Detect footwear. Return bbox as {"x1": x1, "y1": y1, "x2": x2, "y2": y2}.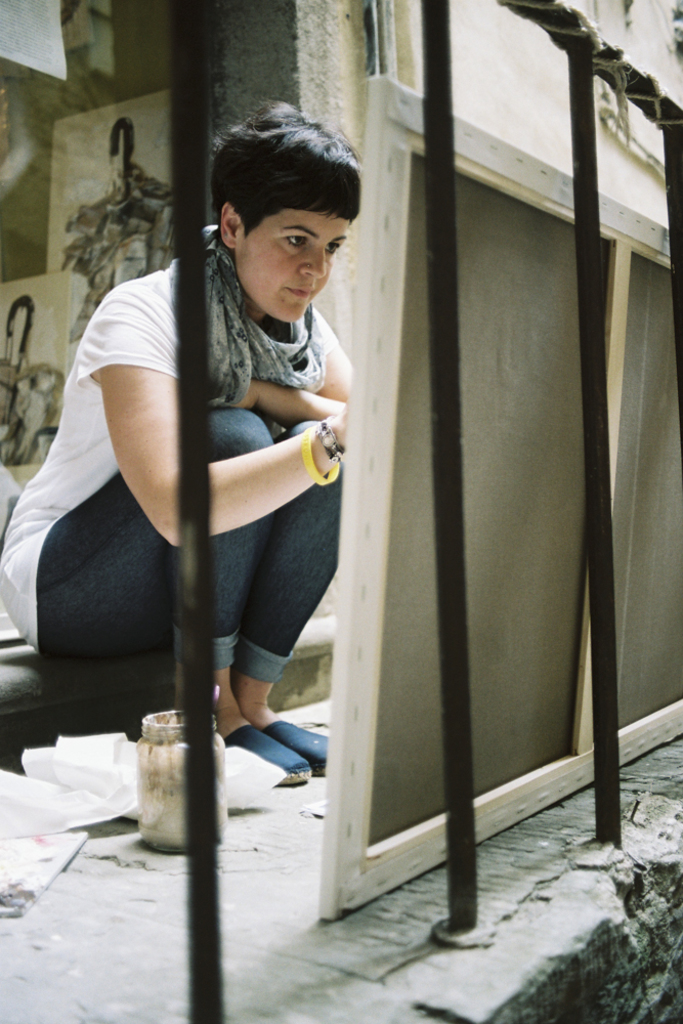
{"x1": 269, "y1": 713, "x2": 330, "y2": 768}.
